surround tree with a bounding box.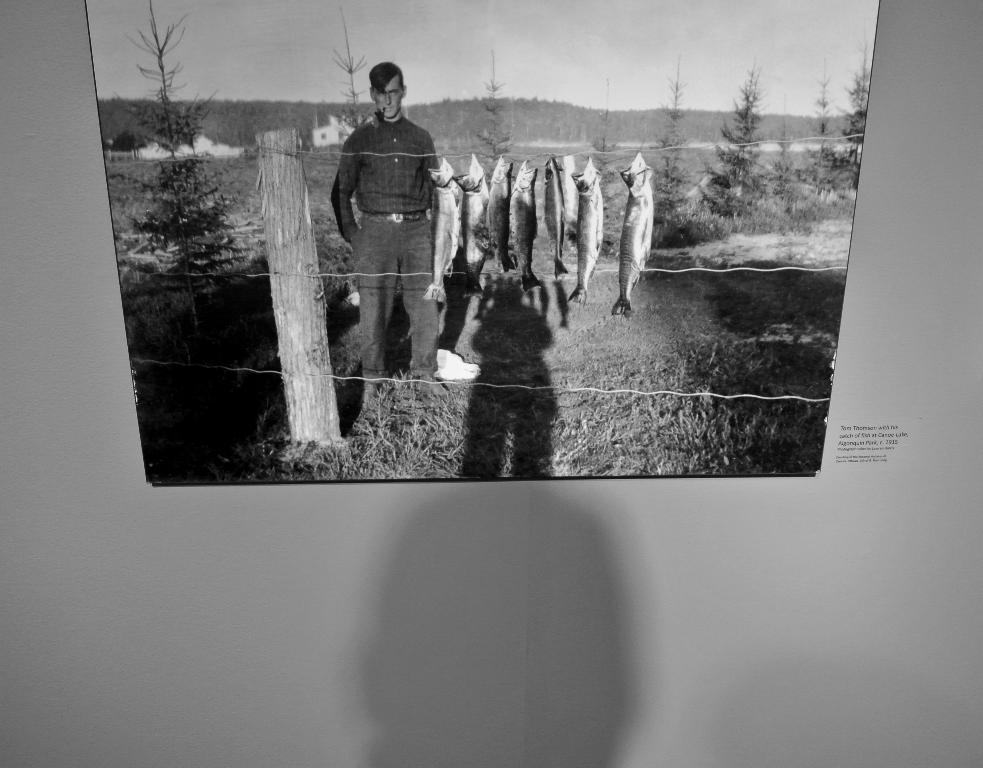
x1=323, y1=9, x2=369, y2=110.
